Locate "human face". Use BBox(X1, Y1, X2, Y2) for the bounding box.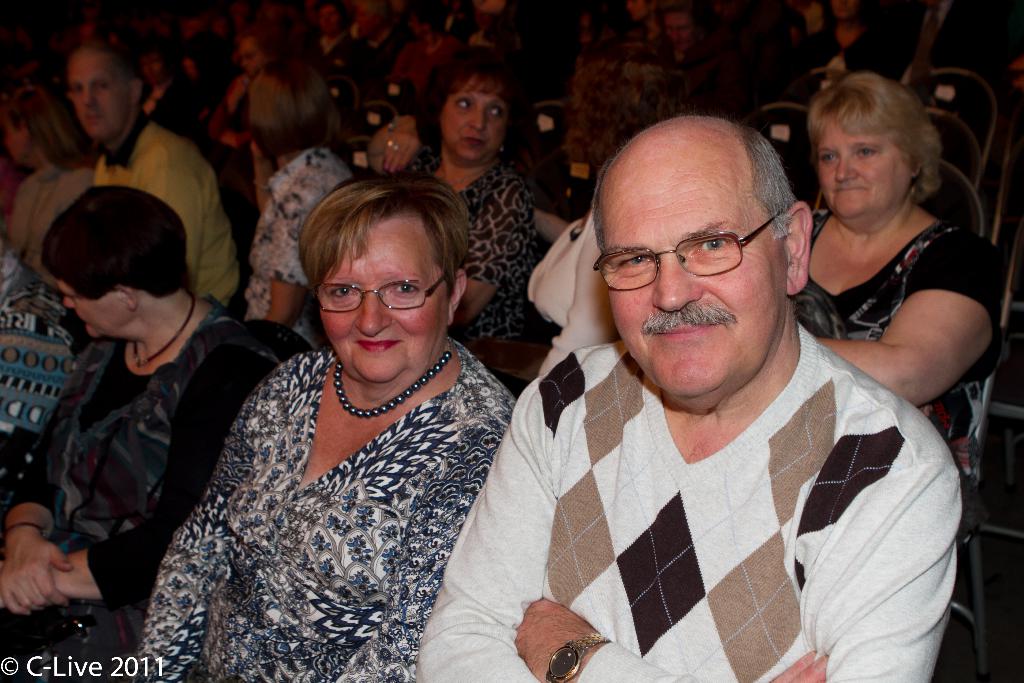
BBox(237, 40, 264, 73).
